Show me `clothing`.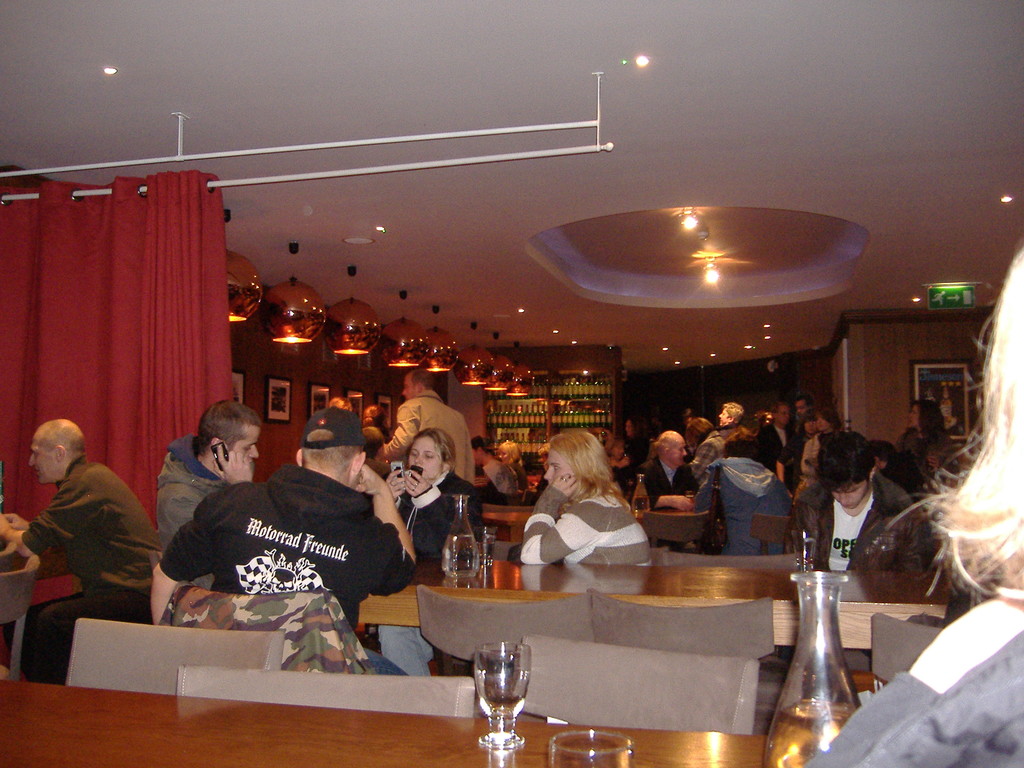
`clothing` is here: detection(162, 461, 426, 635).
